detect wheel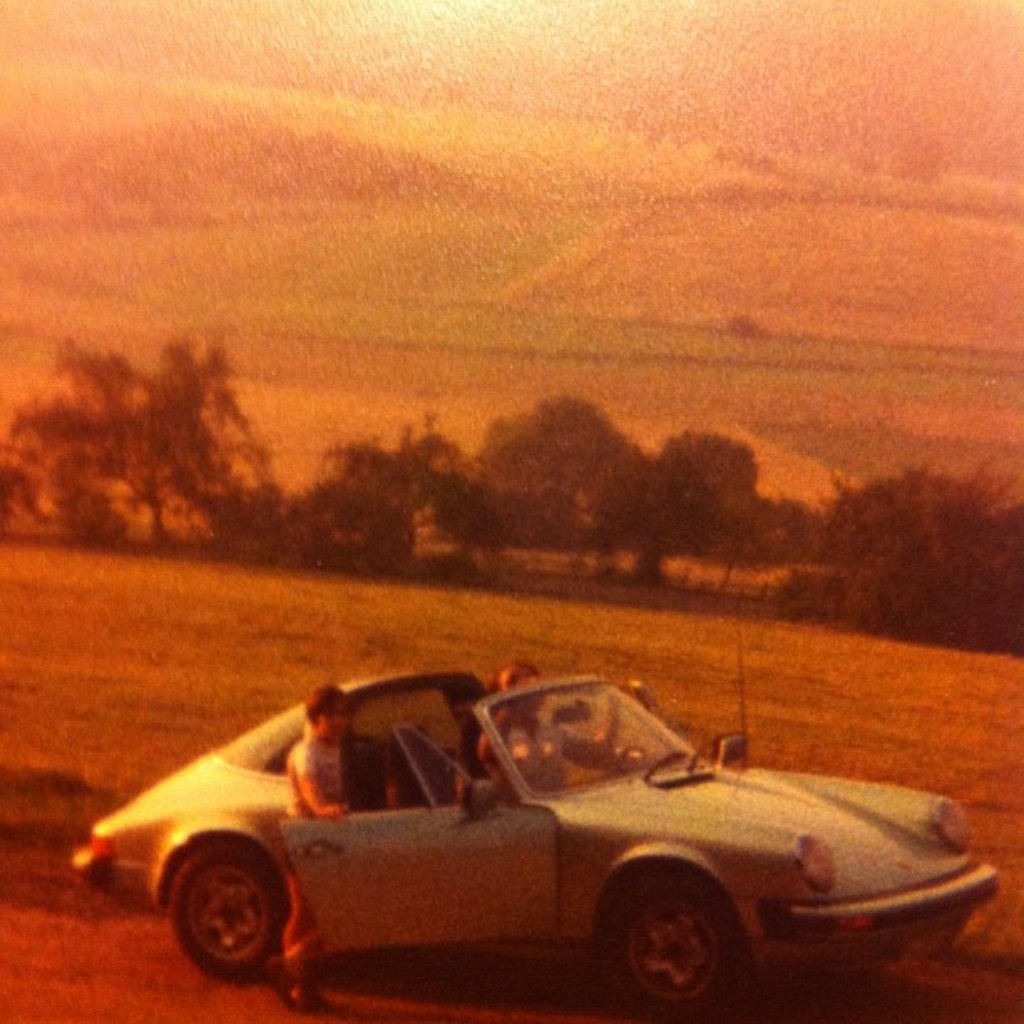
bbox(599, 867, 741, 1022)
